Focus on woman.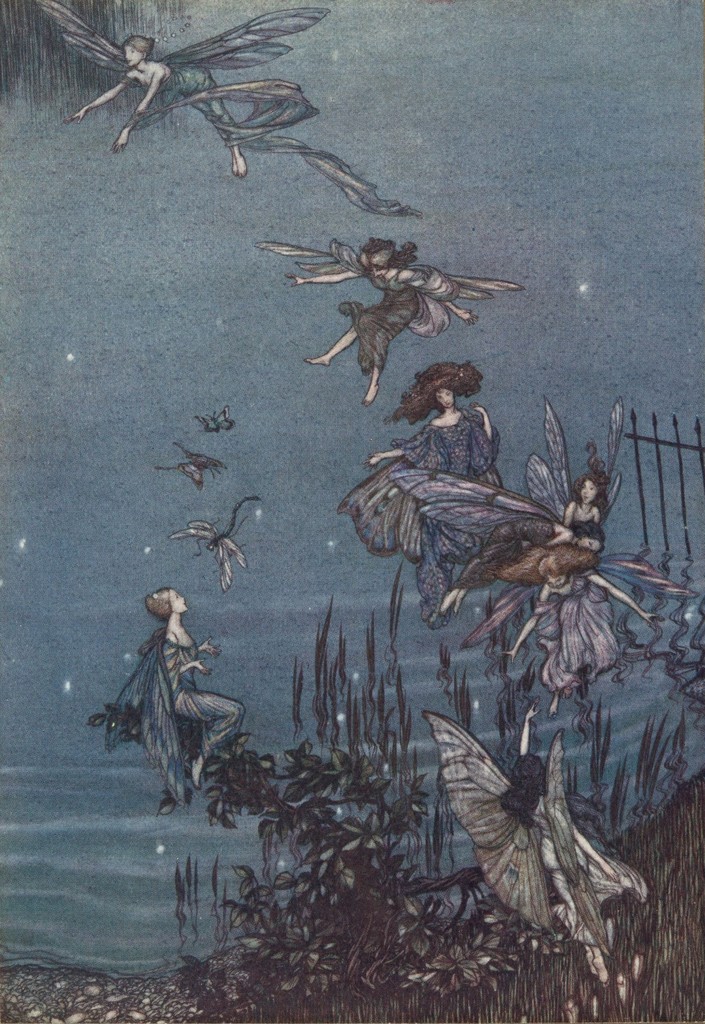
Focused at region(259, 236, 519, 403).
